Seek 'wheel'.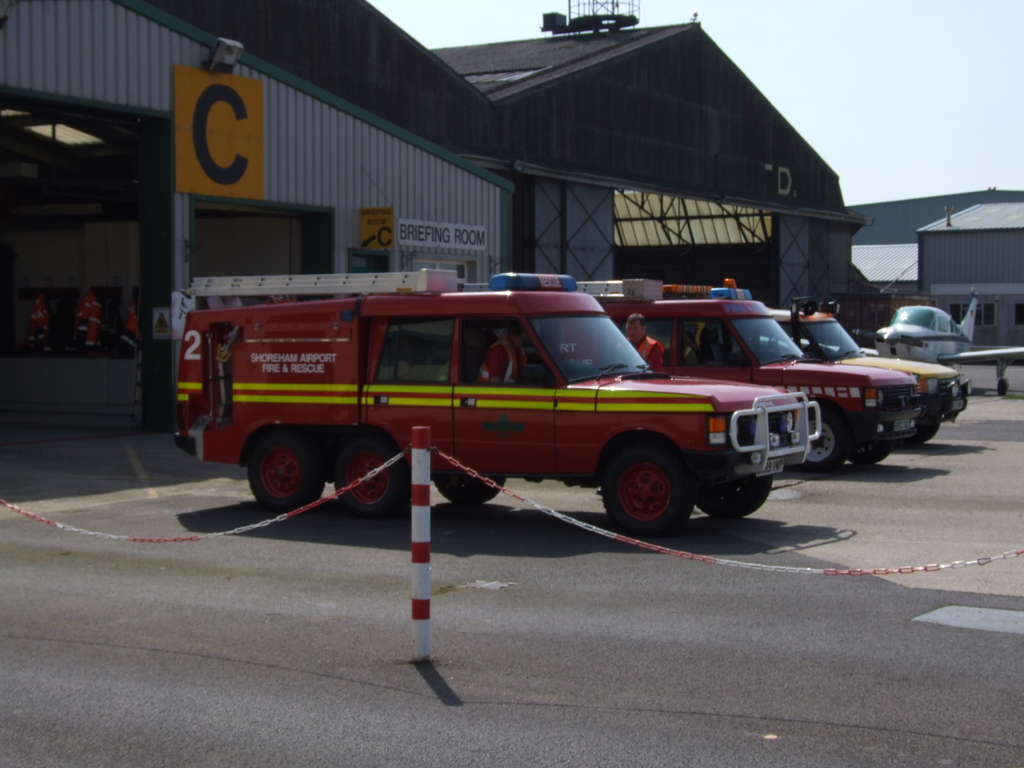
detection(597, 444, 698, 529).
